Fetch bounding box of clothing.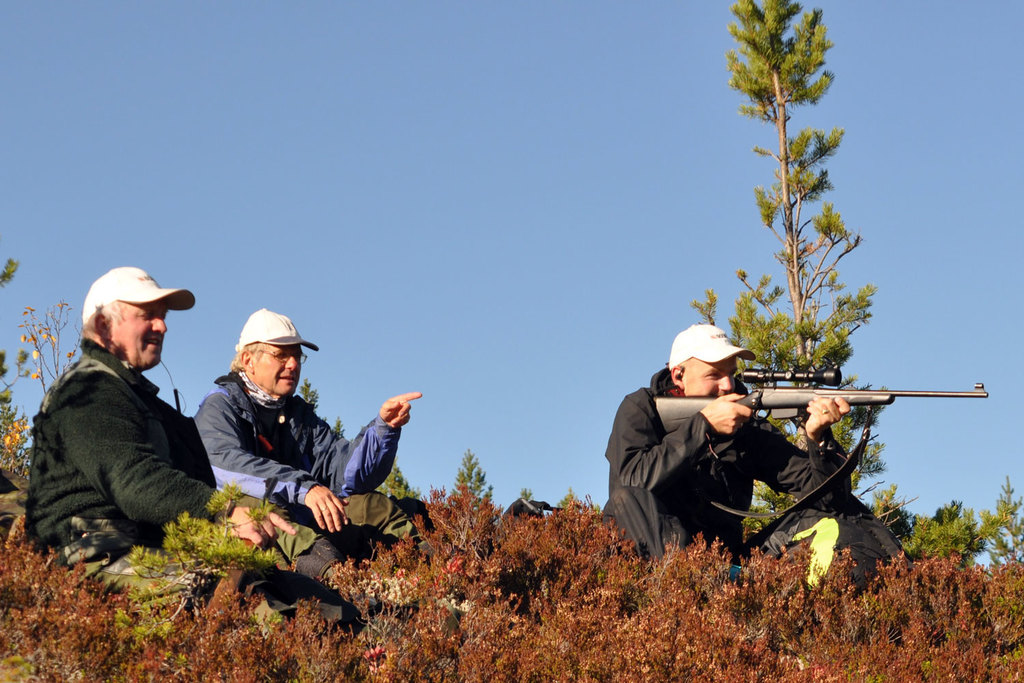
Bbox: l=603, t=366, r=857, b=570.
